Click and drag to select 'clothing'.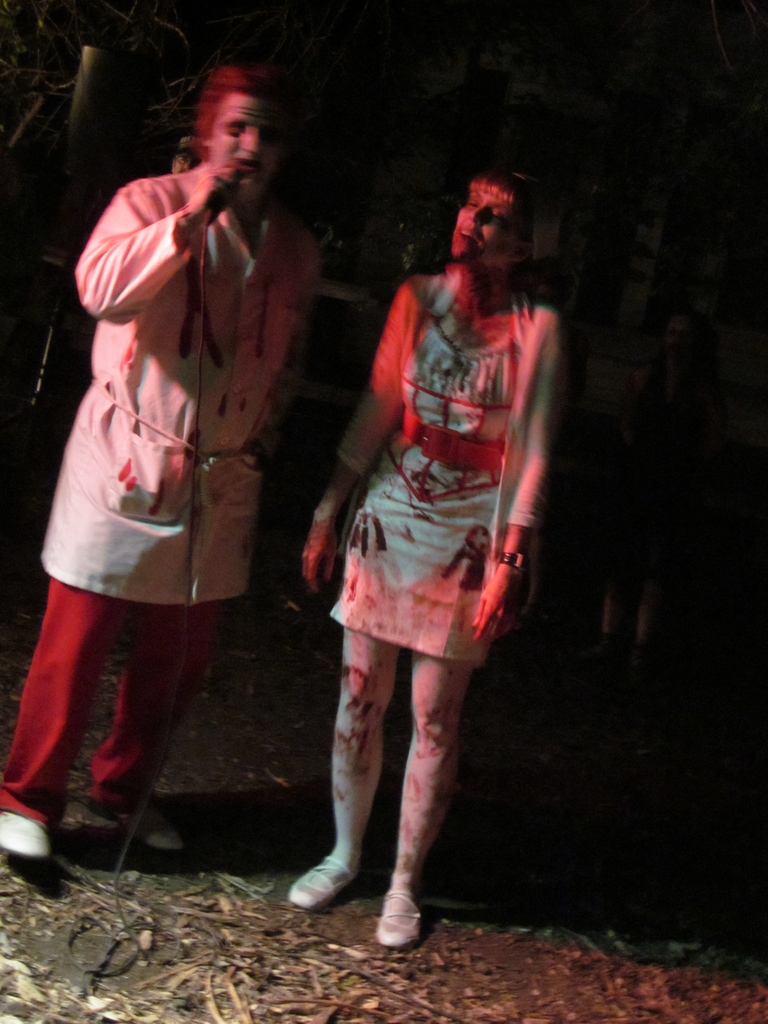
Selection: <region>295, 279, 563, 705</region>.
